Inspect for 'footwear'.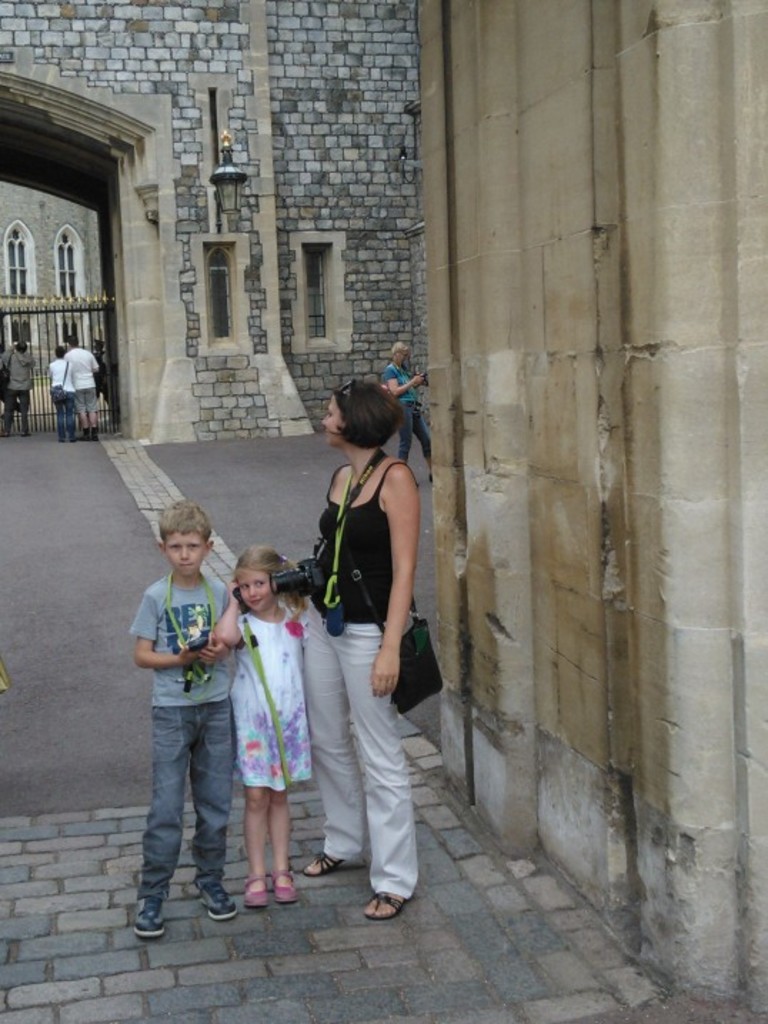
Inspection: crop(417, 481, 418, 487).
